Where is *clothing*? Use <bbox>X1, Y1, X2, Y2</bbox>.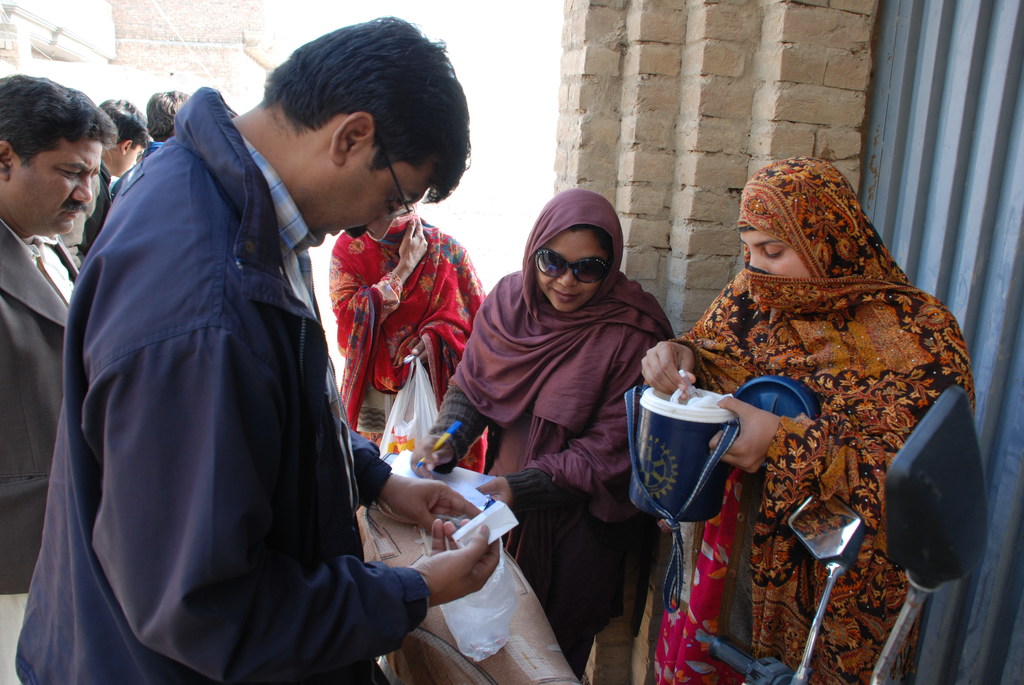
<bbox>656, 155, 976, 684</bbox>.
